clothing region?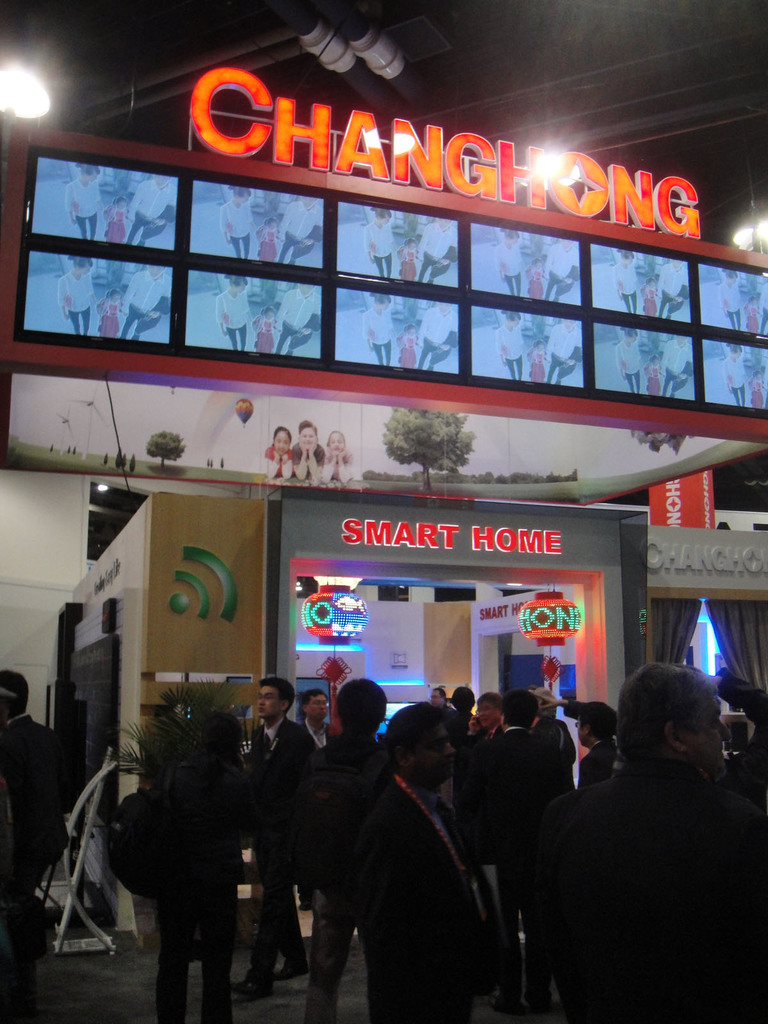
box(281, 194, 321, 257)
